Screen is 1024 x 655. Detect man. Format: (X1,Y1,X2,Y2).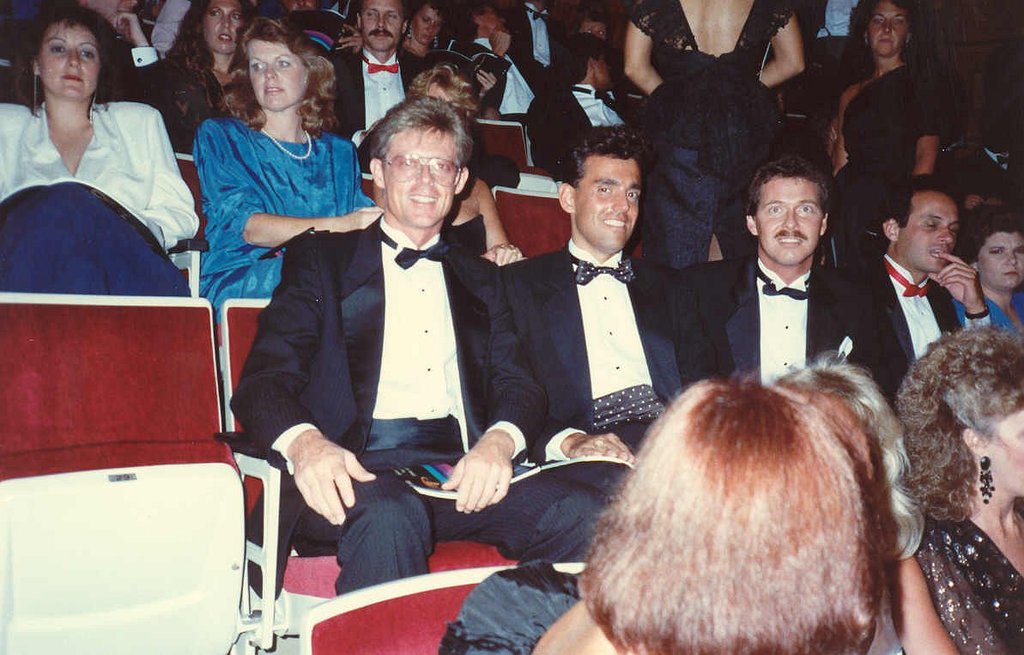
(500,120,712,514).
